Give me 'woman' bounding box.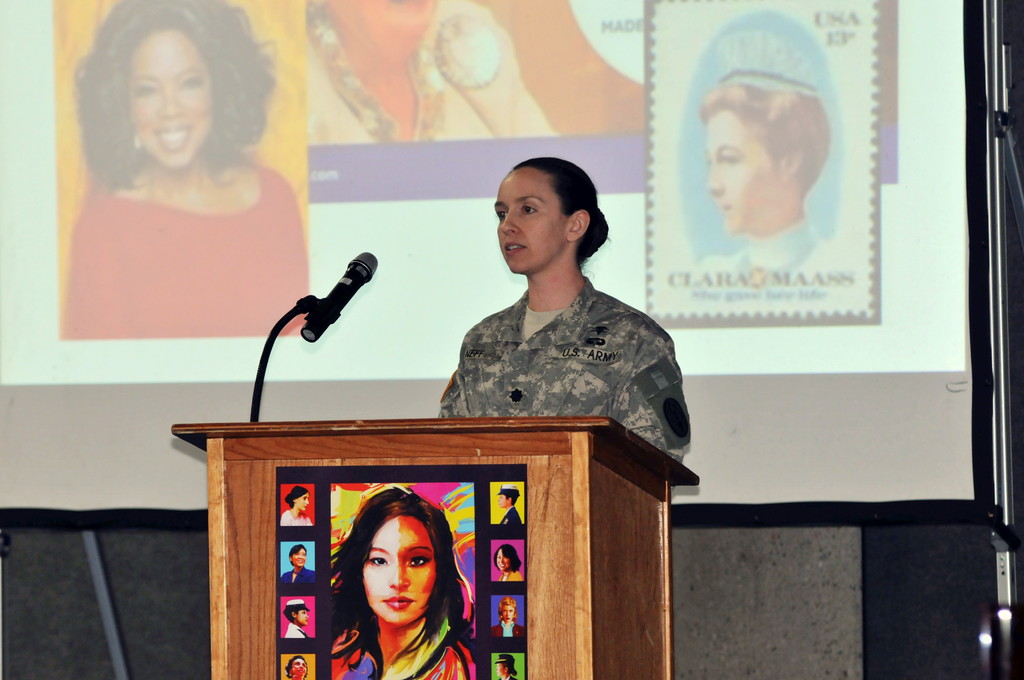
(286,654,306,679).
